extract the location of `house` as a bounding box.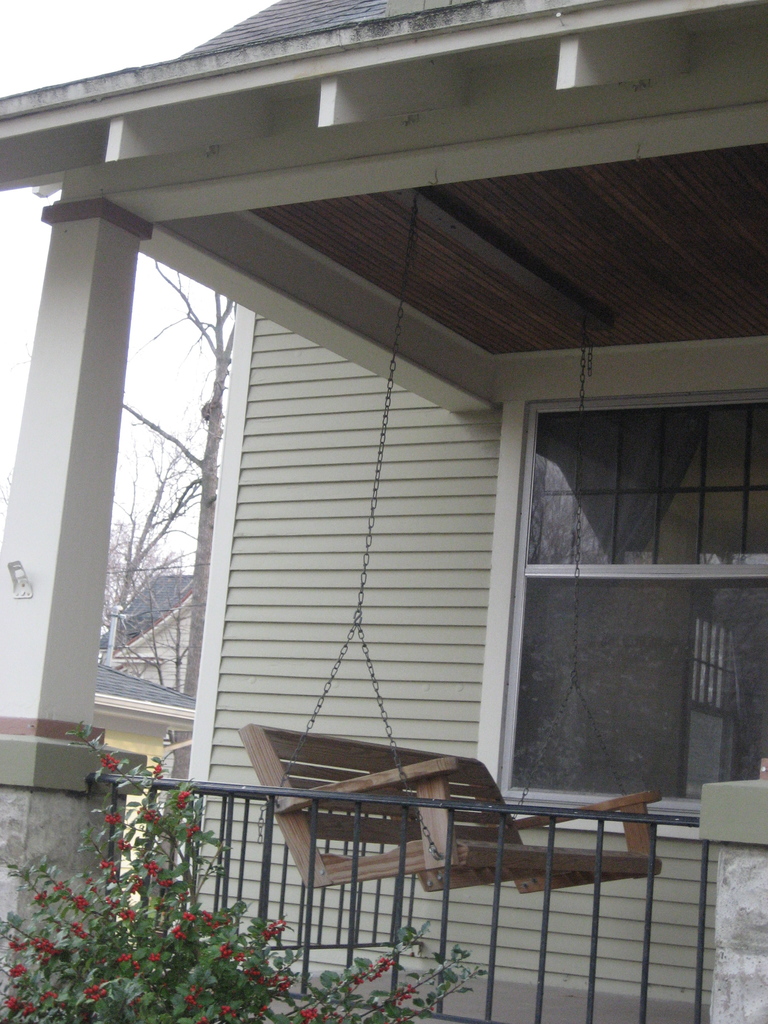
detection(95, 568, 214, 707).
